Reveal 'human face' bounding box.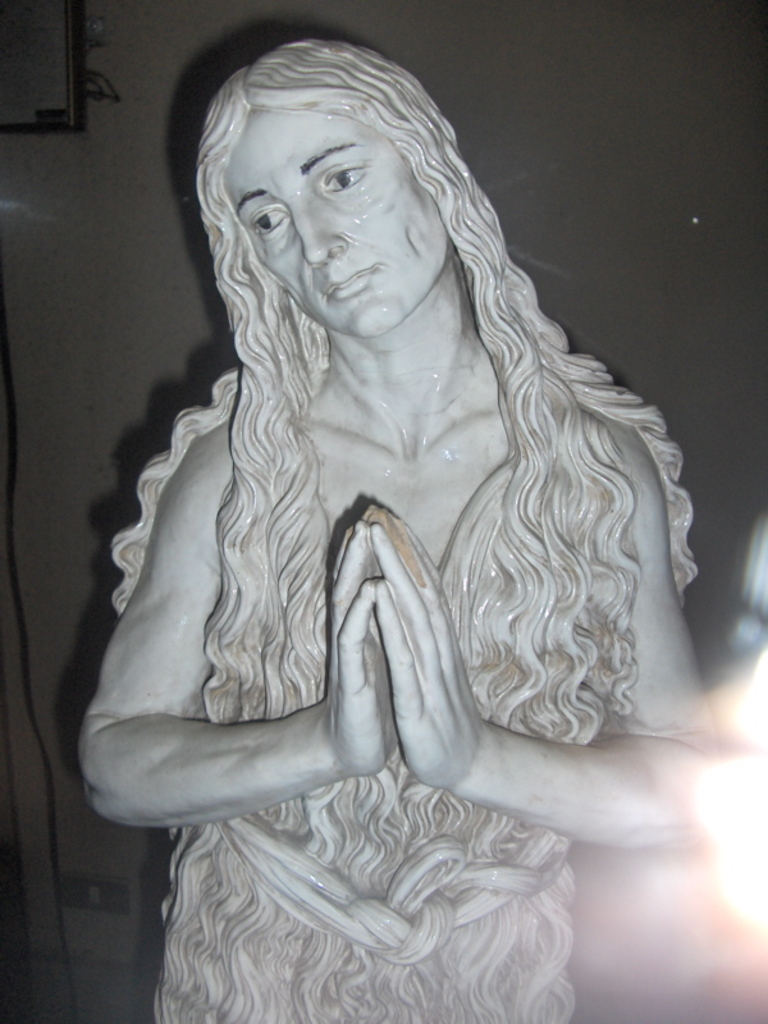
Revealed: [220,106,452,332].
